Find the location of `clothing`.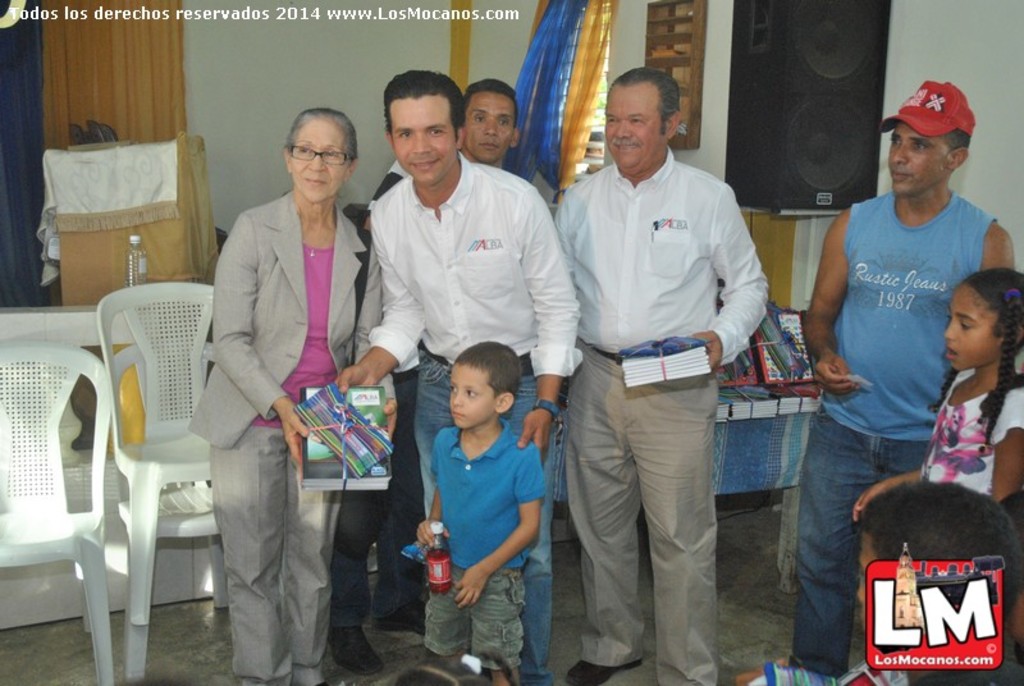
Location: x1=337 y1=157 x2=428 y2=630.
